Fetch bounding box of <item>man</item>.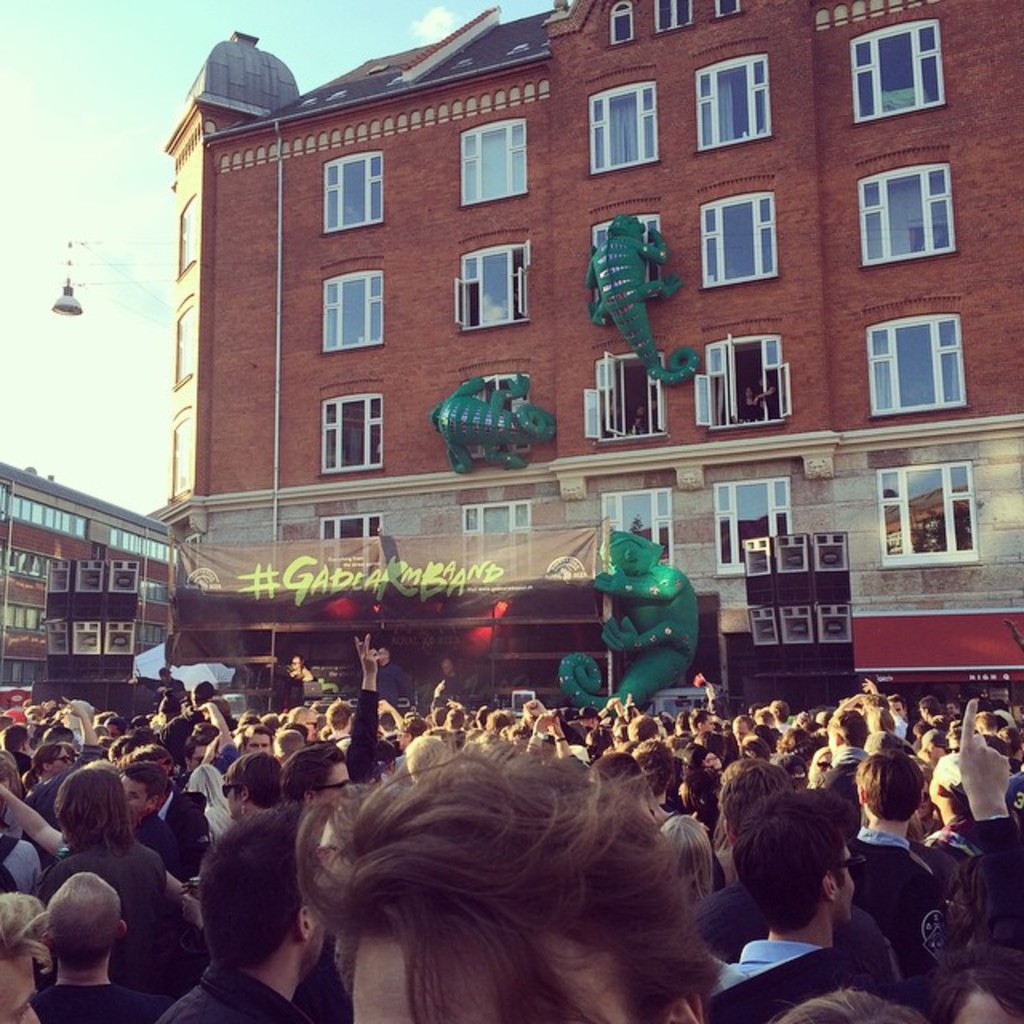
Bbox: bbox=[686, 706, 715, 730].
